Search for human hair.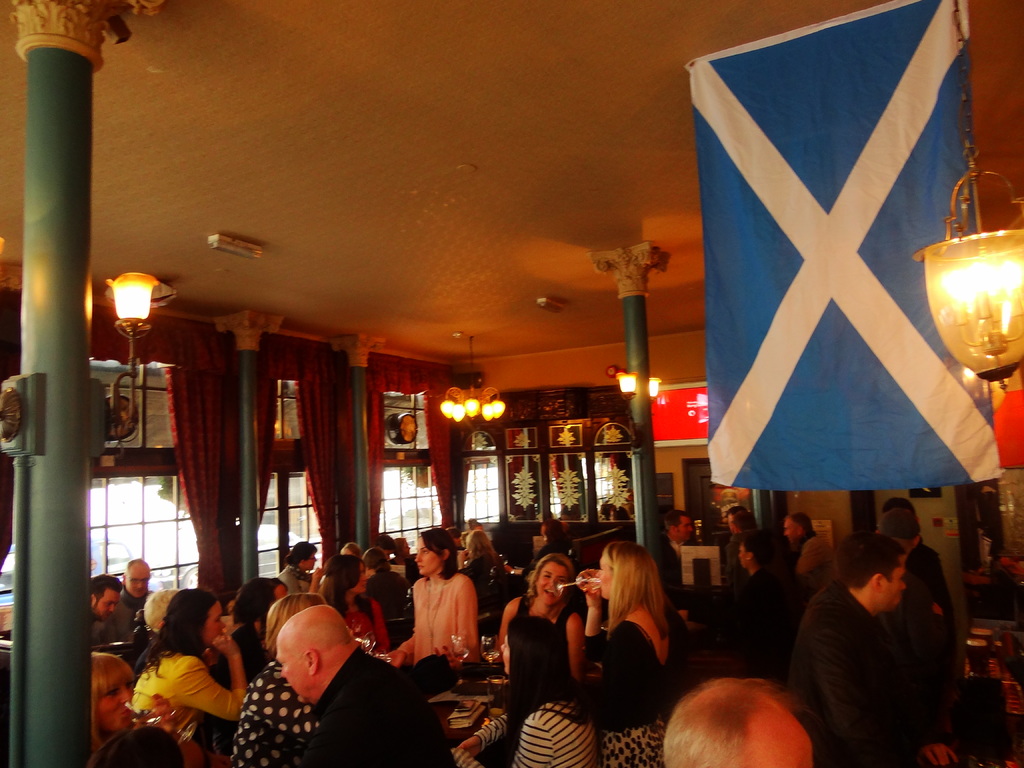
Found at box=[262, 593, 330, 659].
